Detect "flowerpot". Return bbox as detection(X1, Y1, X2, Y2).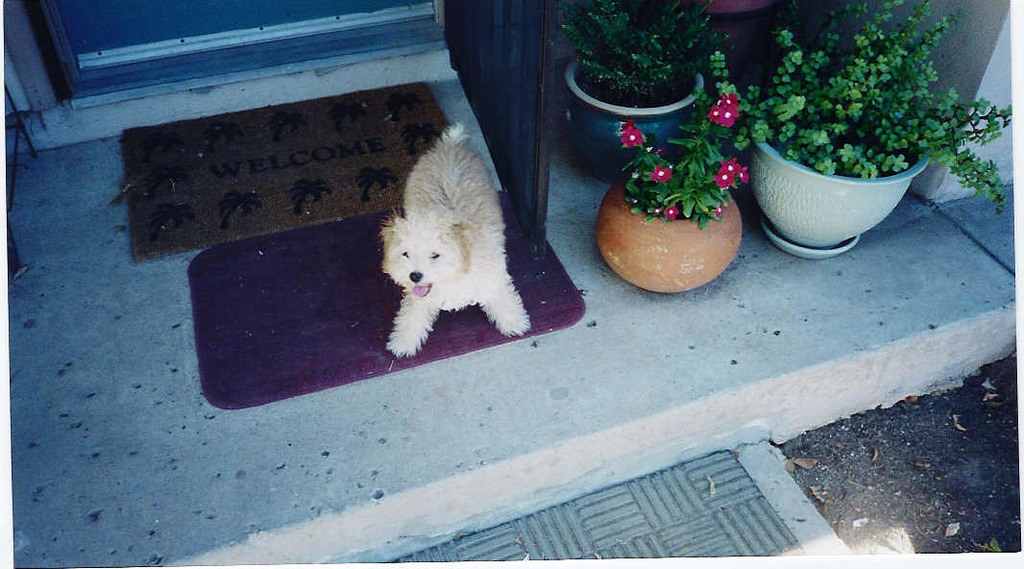
detection(563, 50, 708, 178).
